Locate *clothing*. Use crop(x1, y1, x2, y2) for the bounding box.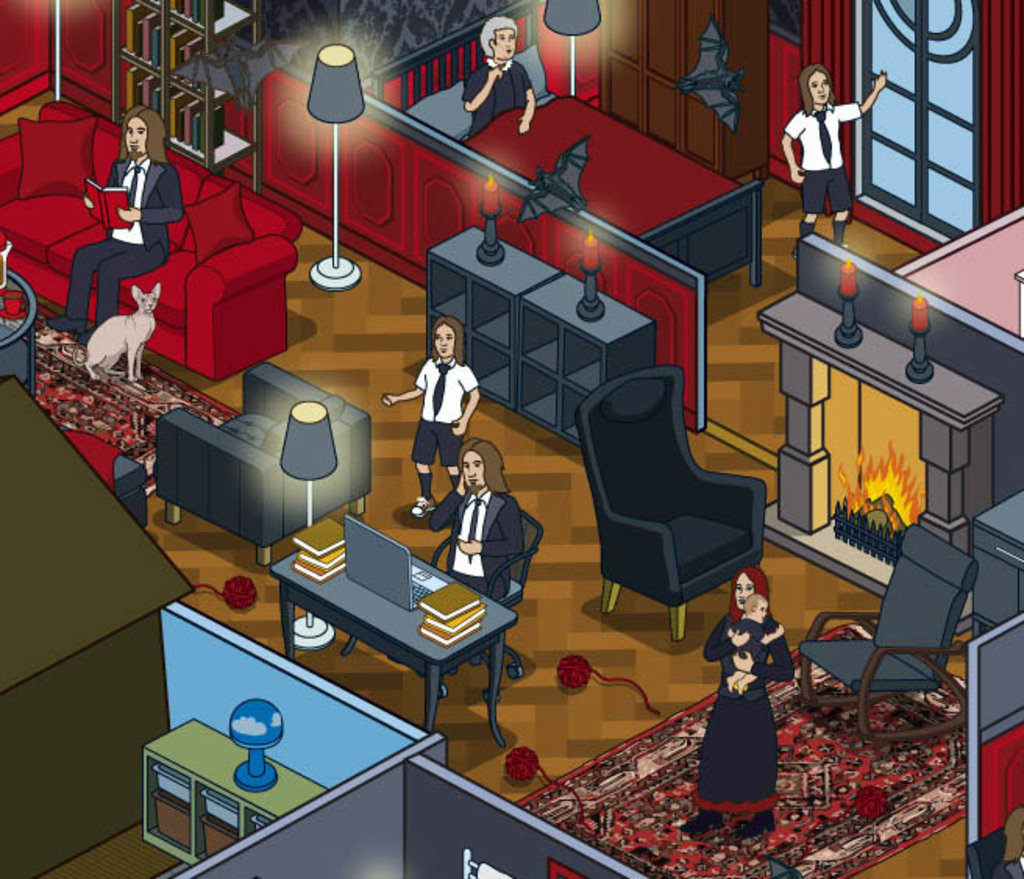
crop(432, 484, 523, 609).
